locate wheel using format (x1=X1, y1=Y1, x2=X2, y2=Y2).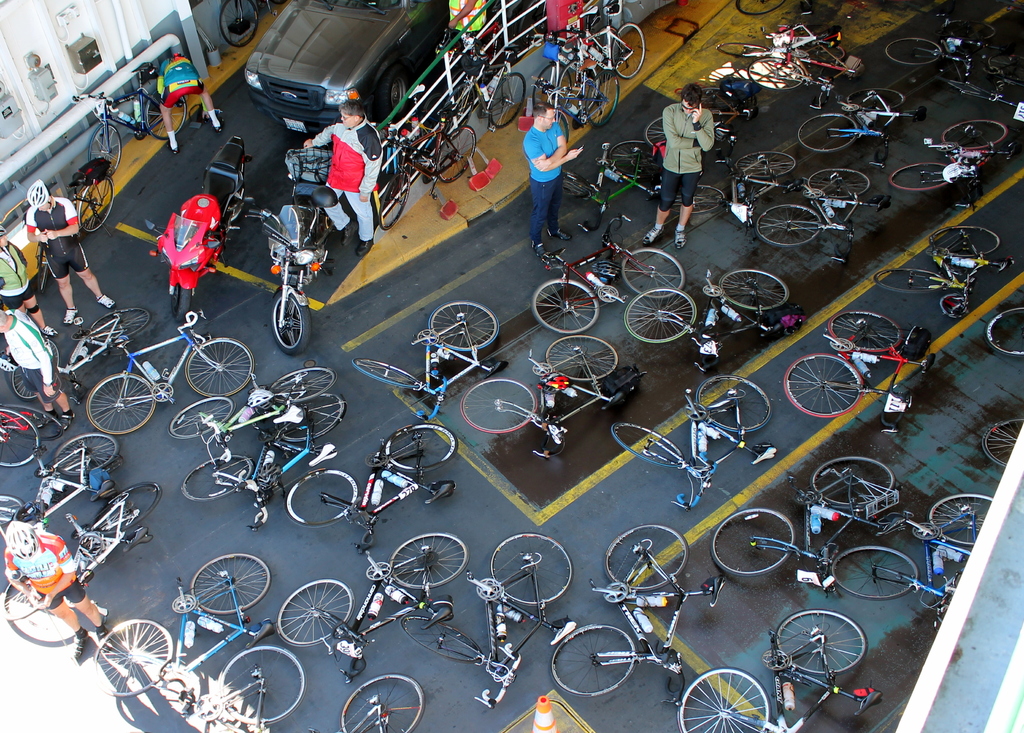
(x1=607, y1=22, x2=646, y2=80).
